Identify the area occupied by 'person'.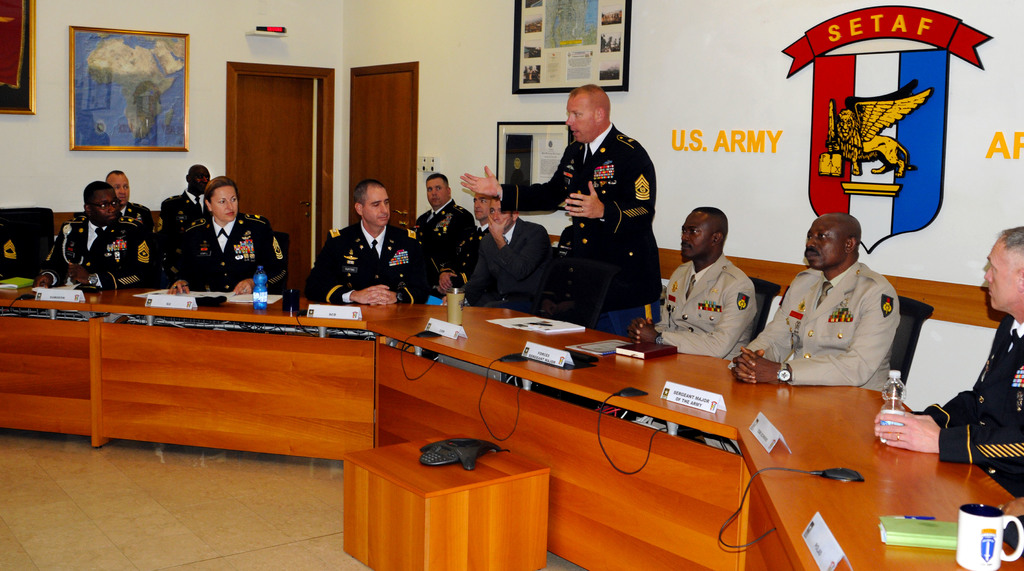
Area: (869,231,1023,529).
